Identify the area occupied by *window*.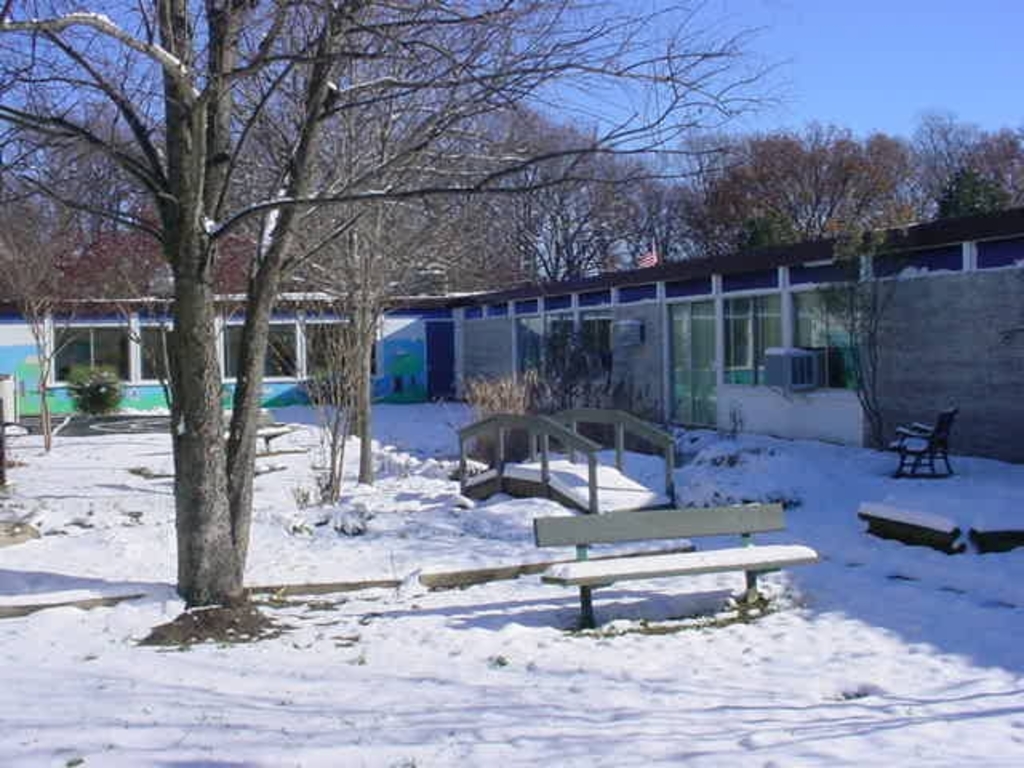
Area: 722 259 877 392.
